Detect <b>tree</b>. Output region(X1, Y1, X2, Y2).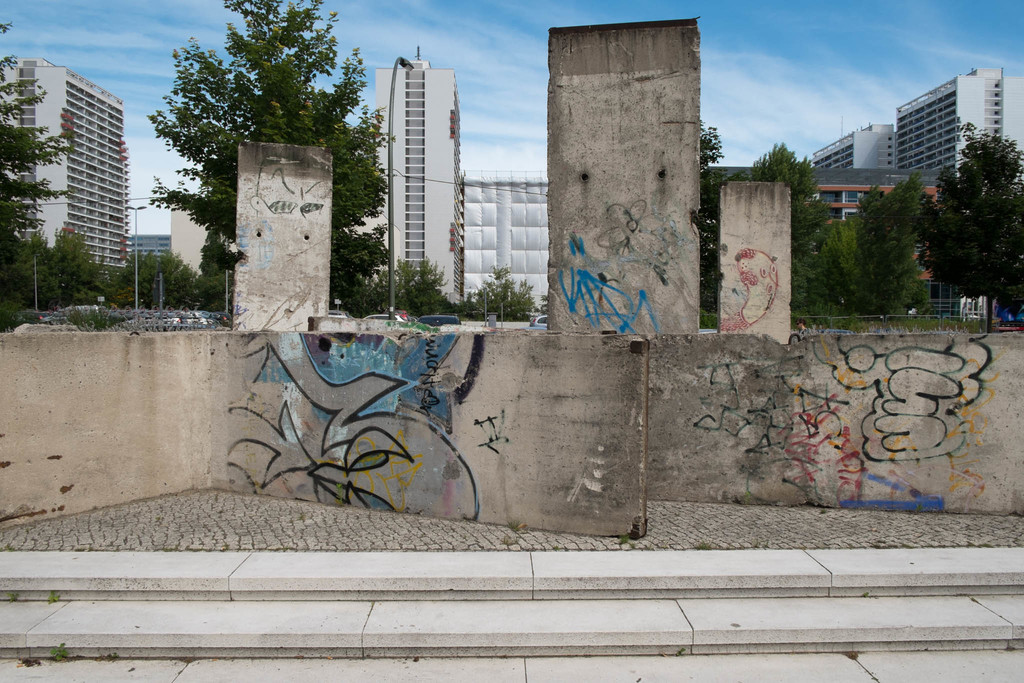
region(145, 0, 384, 302).
